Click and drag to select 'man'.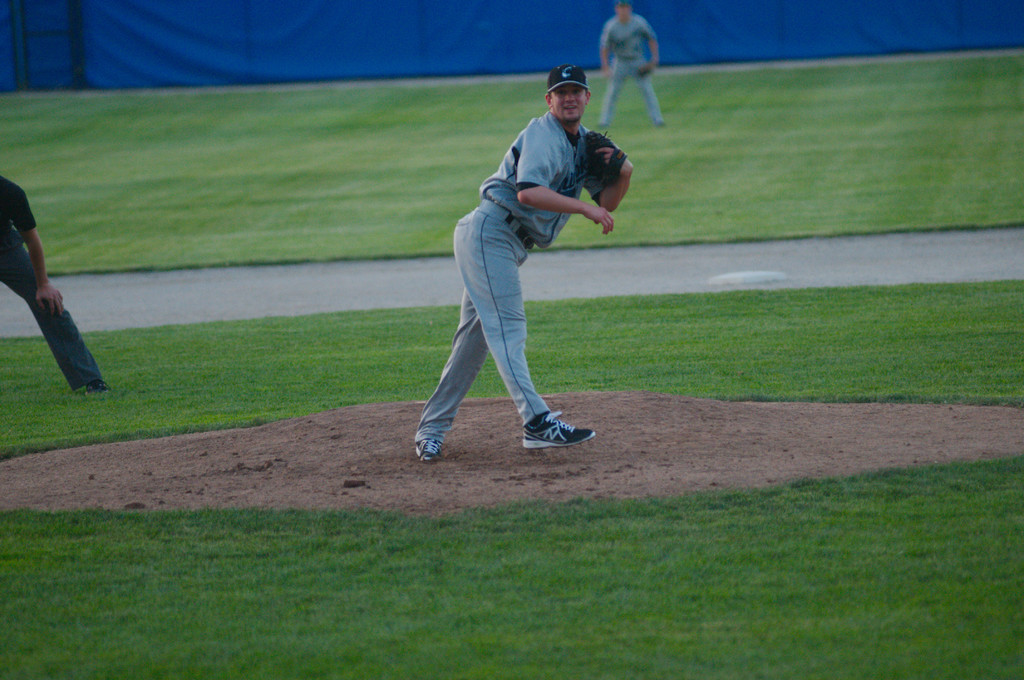
Selection: box=[592, 0, 672, 133].
